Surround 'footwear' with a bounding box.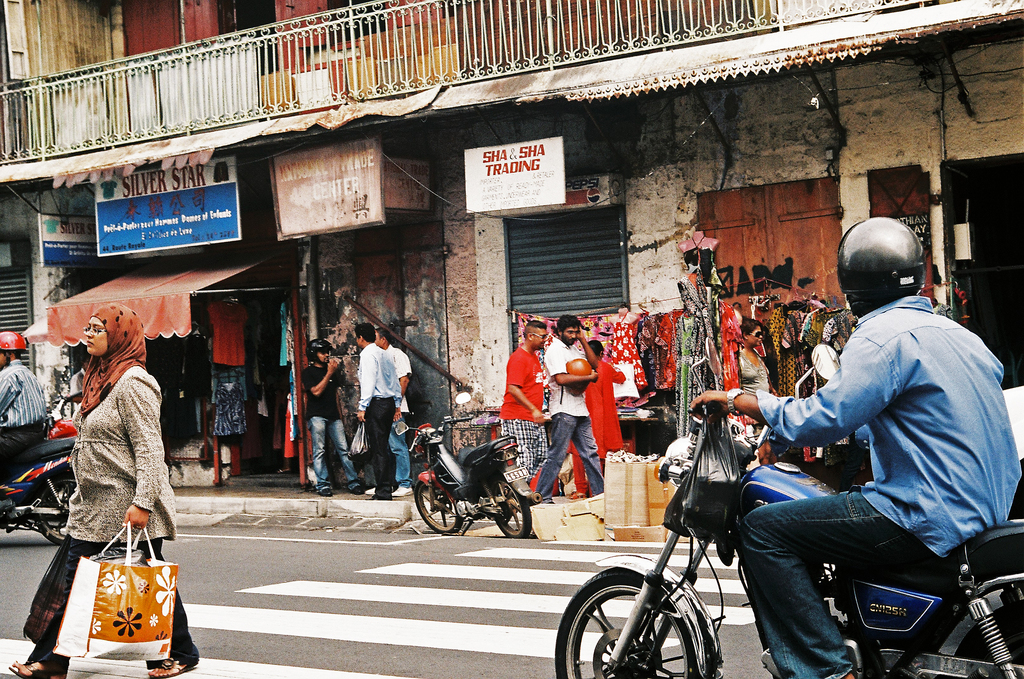
[x1=568, y1=492, x2=585, y2=500].
